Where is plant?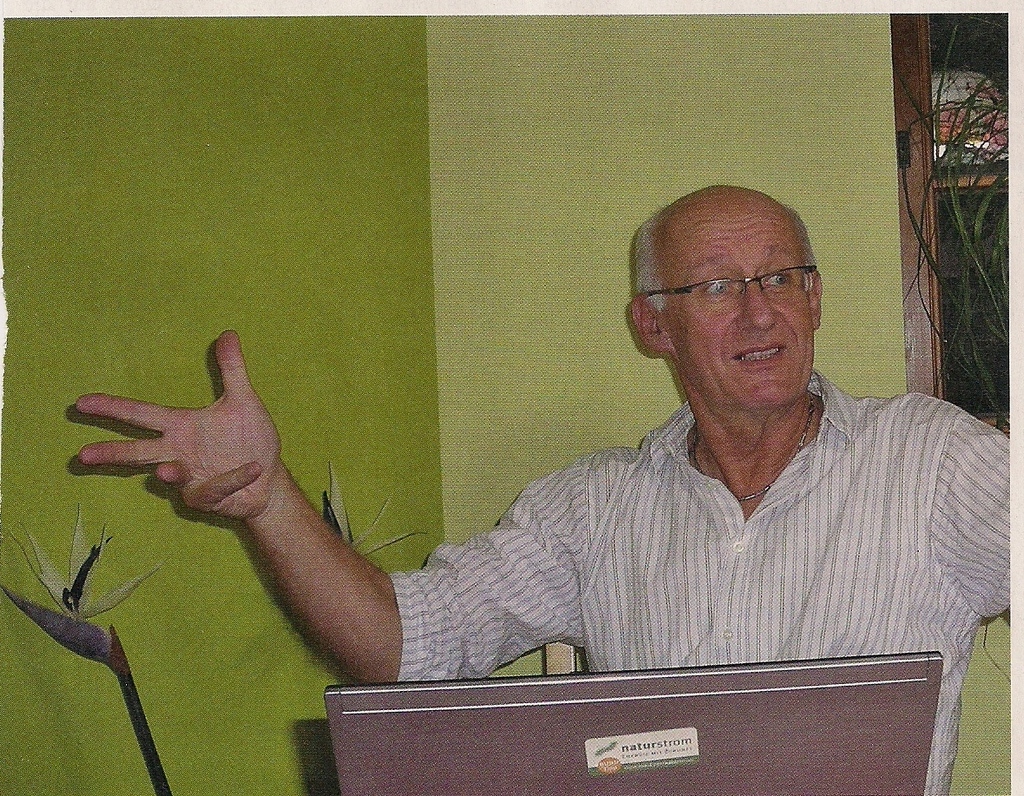
[318,464,433,553].
